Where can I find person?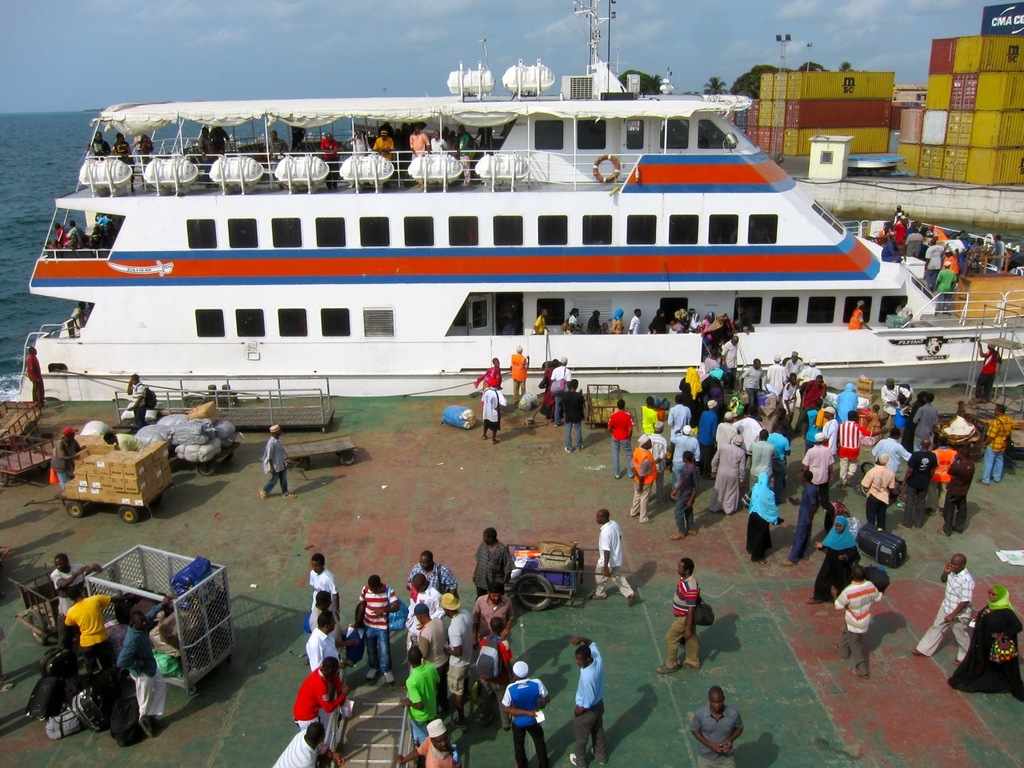
You can find it at (left=70, top=218, right=86, bottom=248).
